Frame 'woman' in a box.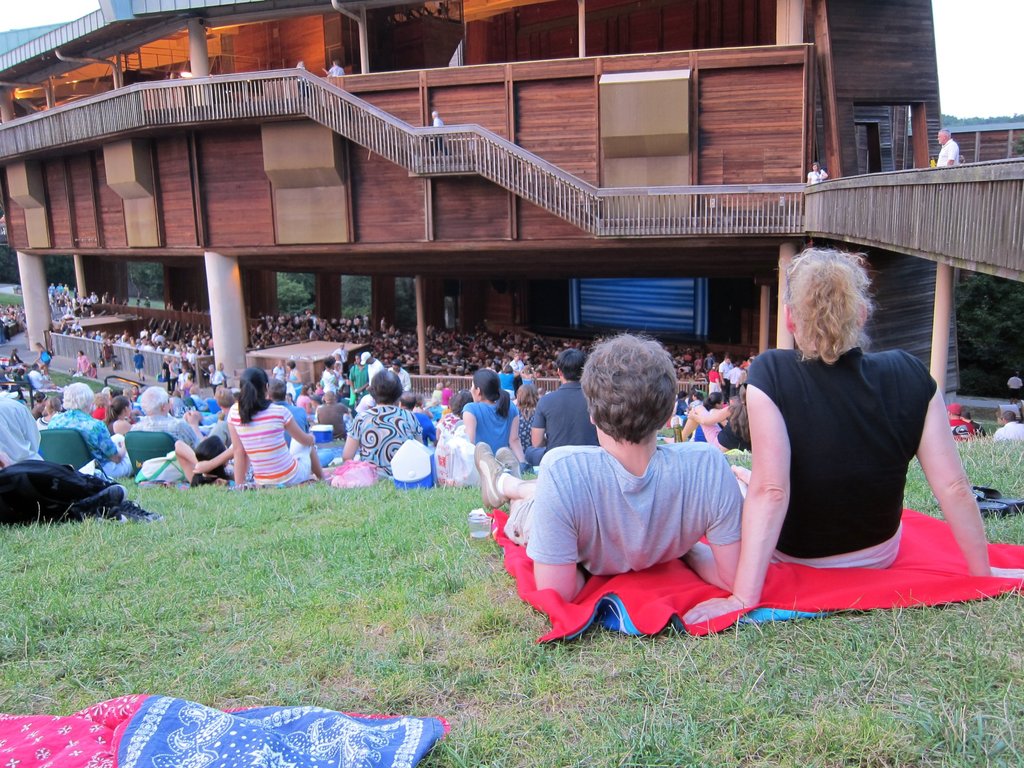
x1=465, y1=364, x2=531, y2=471.
